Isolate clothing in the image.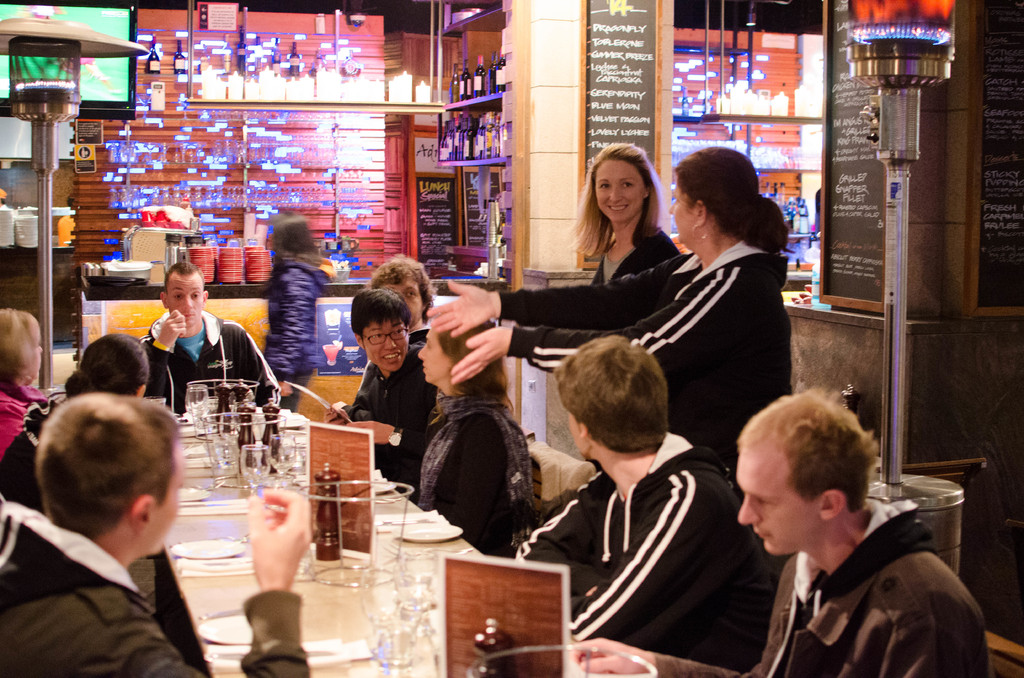
Isolated region: x1=260 y1=257 x2=337 y2=416.
